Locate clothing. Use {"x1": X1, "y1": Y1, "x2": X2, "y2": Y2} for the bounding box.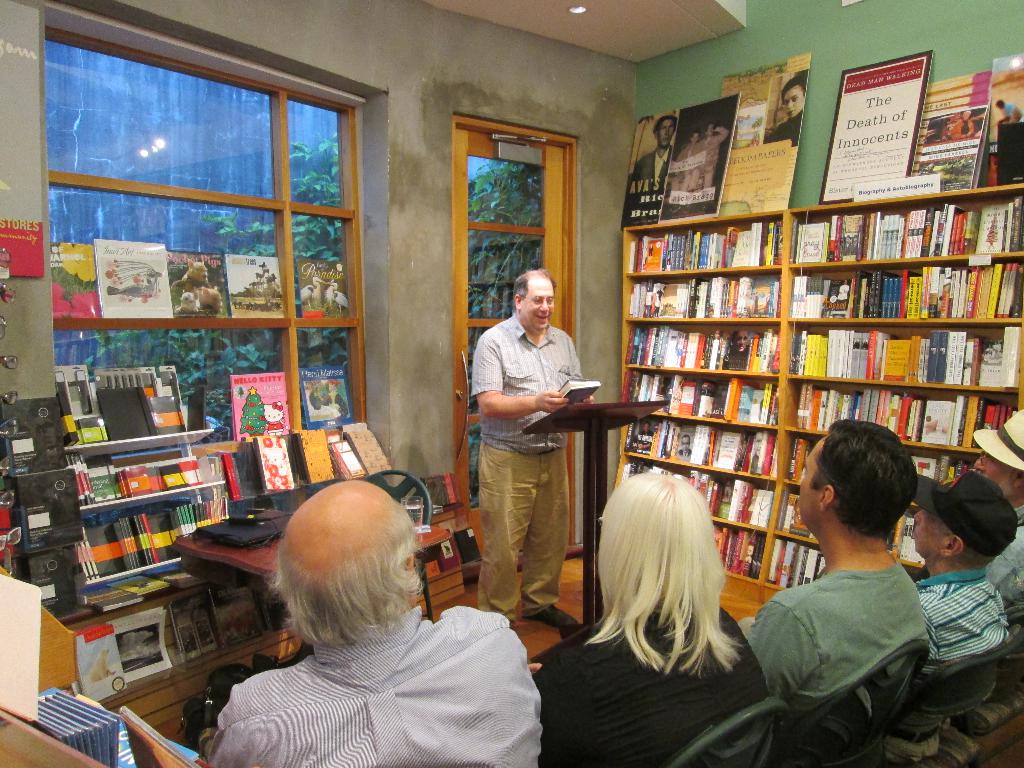
{"x1": 739, "y1": 568, "x2": 926, "y2": 767}.
